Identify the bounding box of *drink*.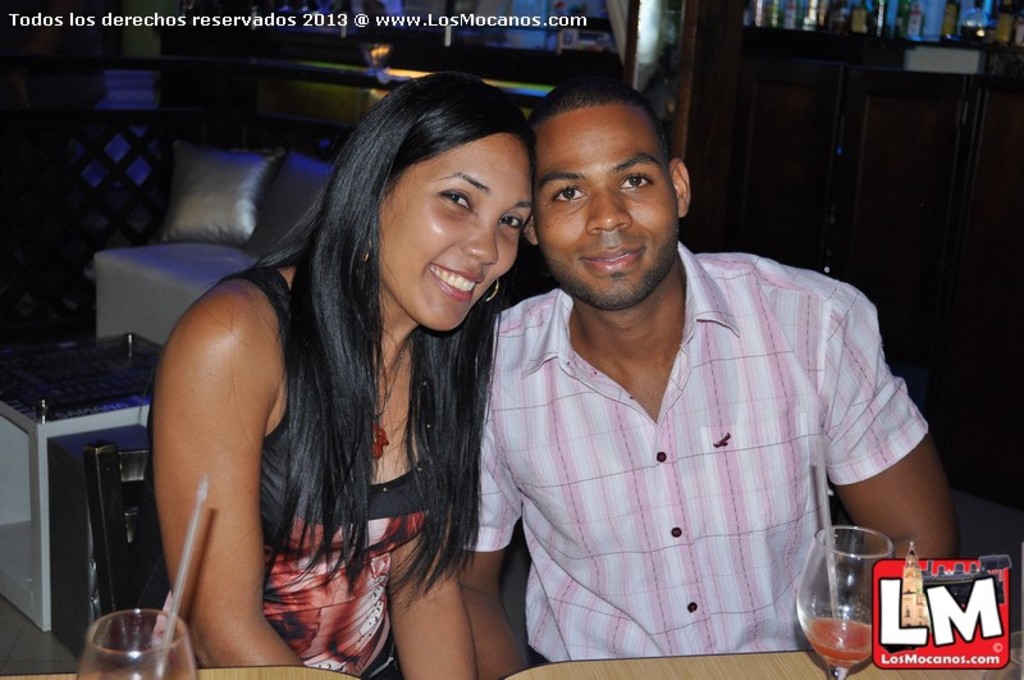
x1=808 y1=619 x2=873 y2=667.
